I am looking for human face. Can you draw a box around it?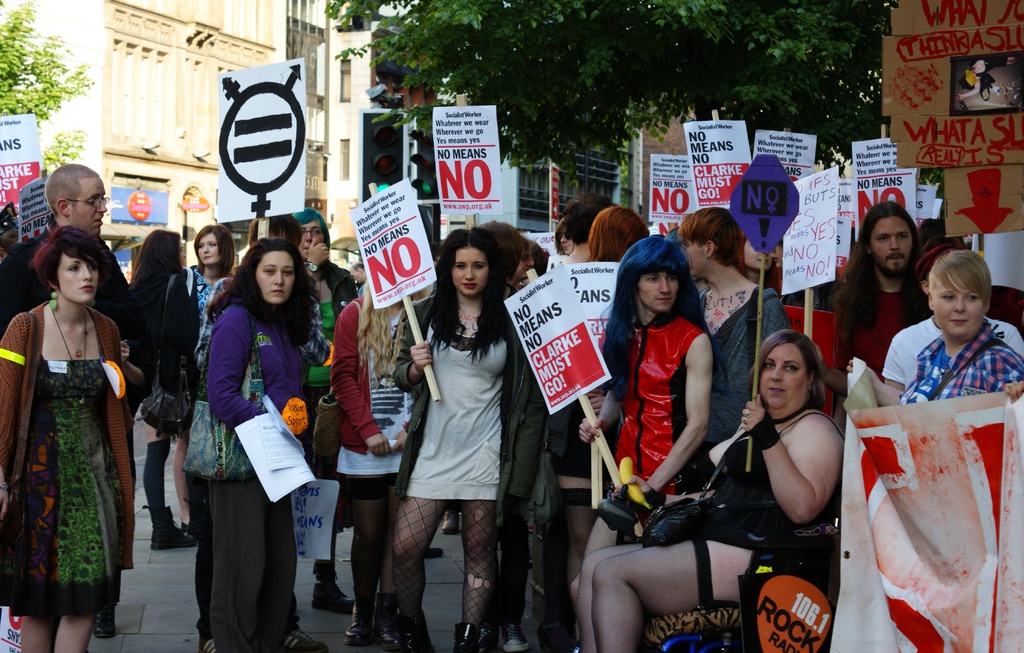
Sure, the bounding box is bbox(351, 266, 362, 280).
